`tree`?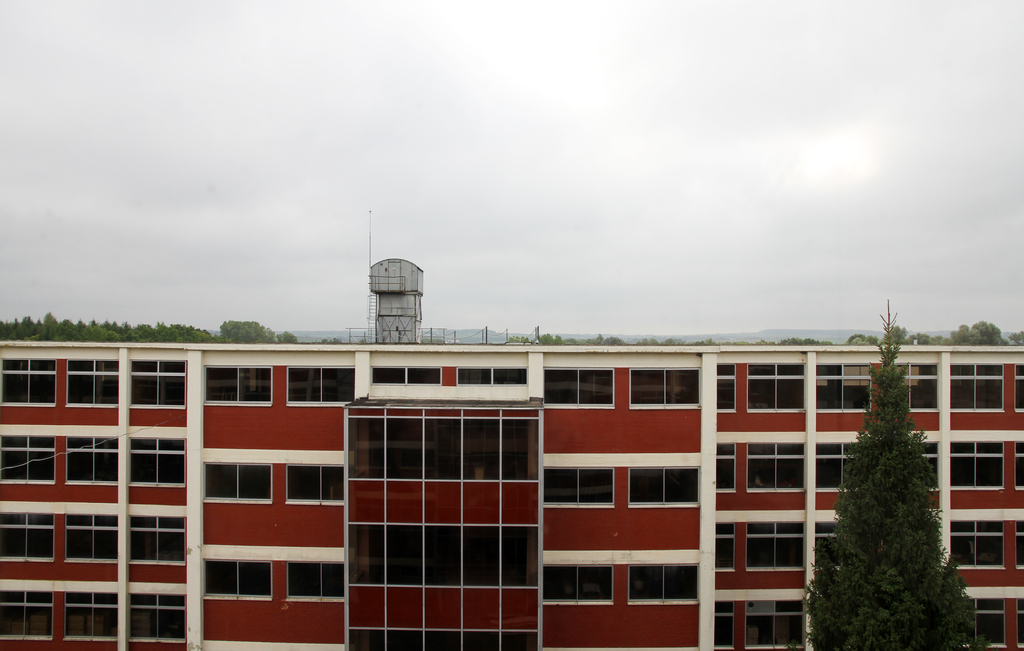
box=[821, 339, 970, 642]
